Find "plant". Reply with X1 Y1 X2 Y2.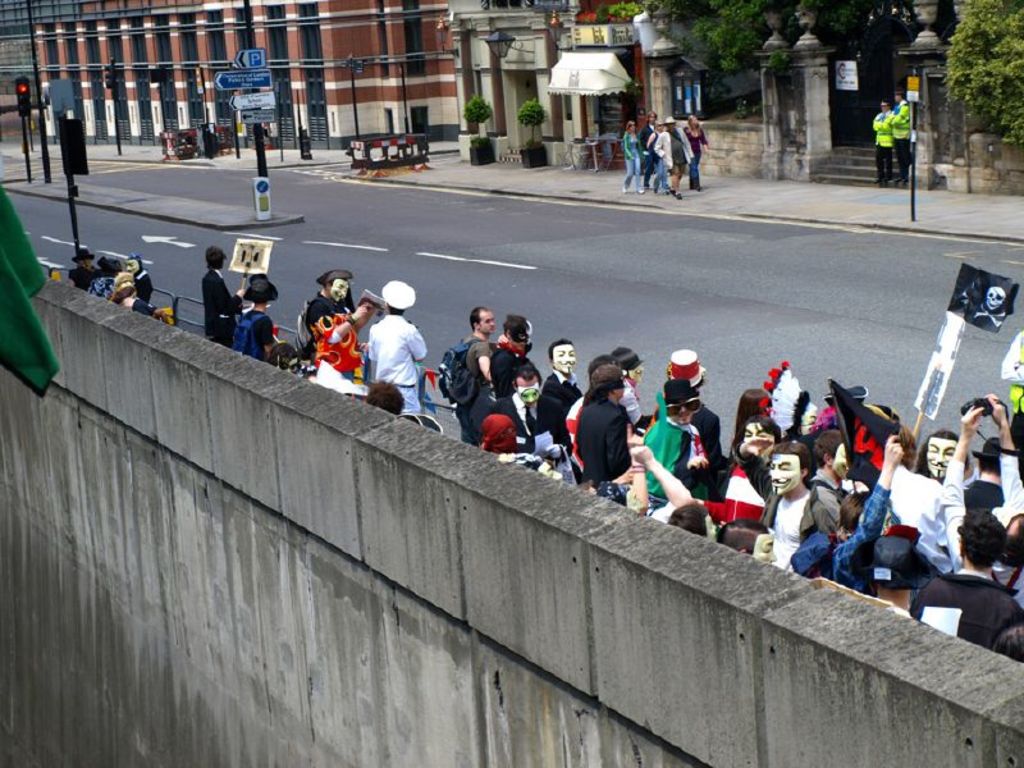
518 95 550 147.
